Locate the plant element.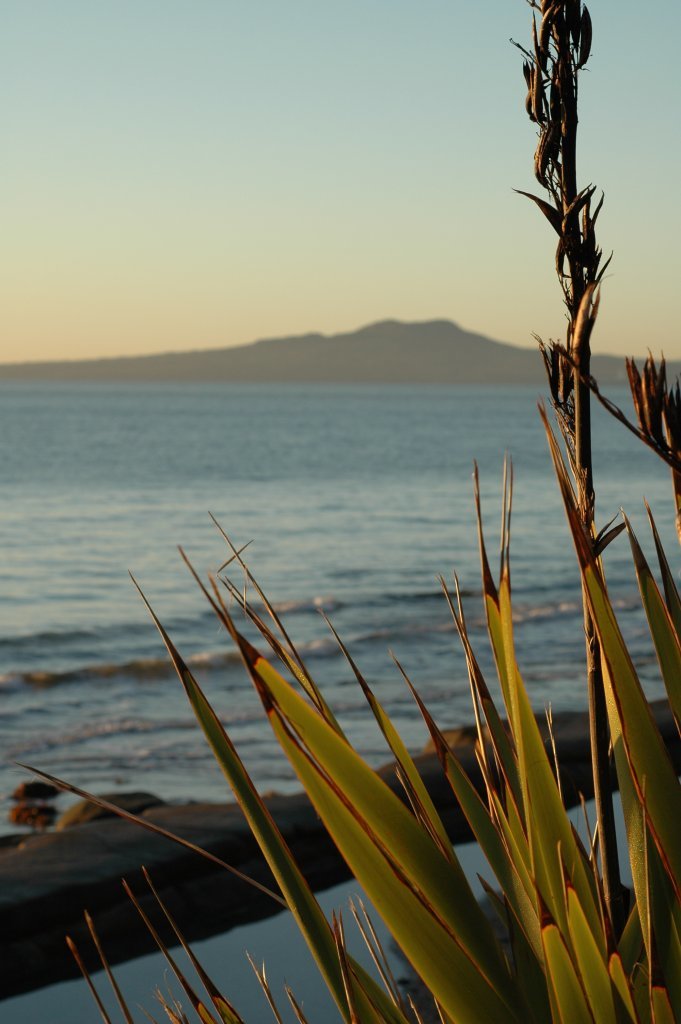
Element bbox: [left=13, top=213, right=680, bottom=1023].
